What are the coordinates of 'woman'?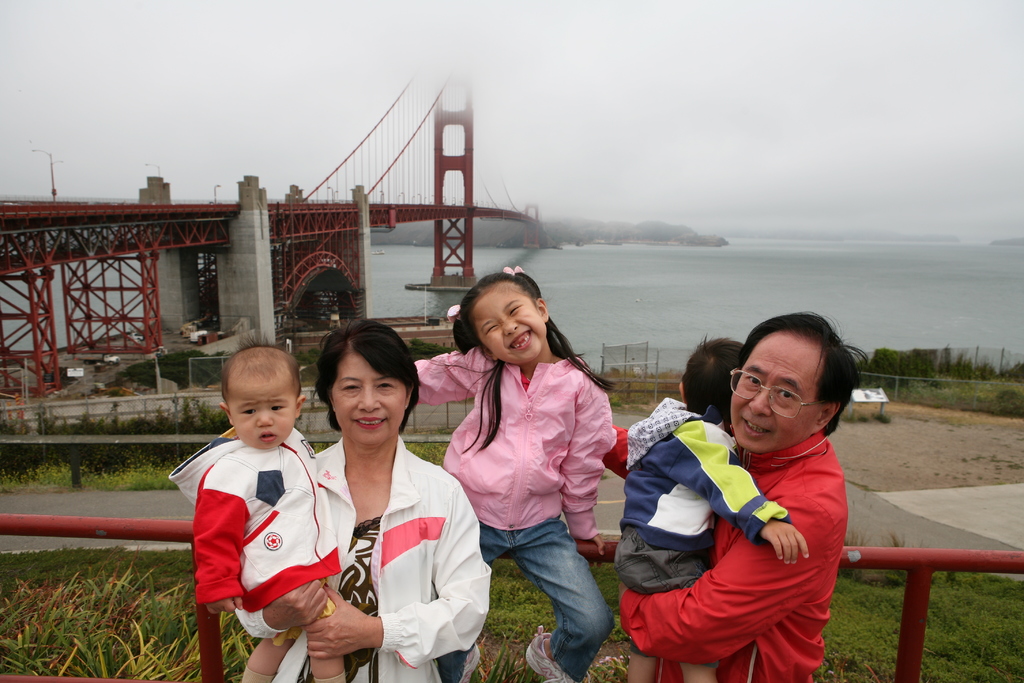
186/304/509/682.
